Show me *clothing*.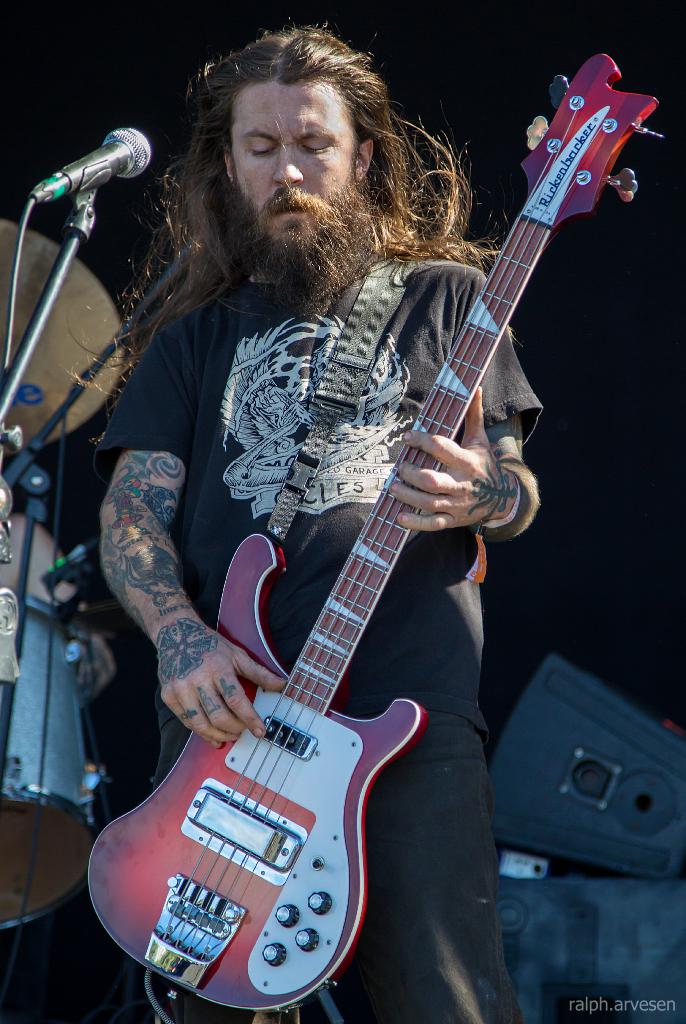
*clothing* is here: bbox(115, 104, 578, 1023).
